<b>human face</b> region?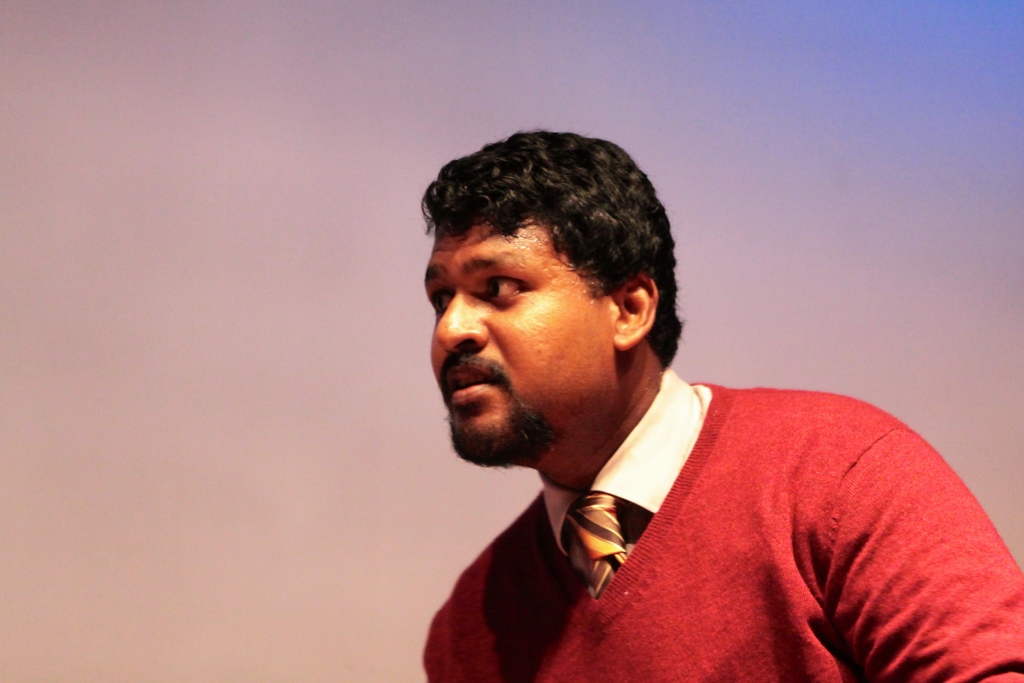
422 220 614 468
